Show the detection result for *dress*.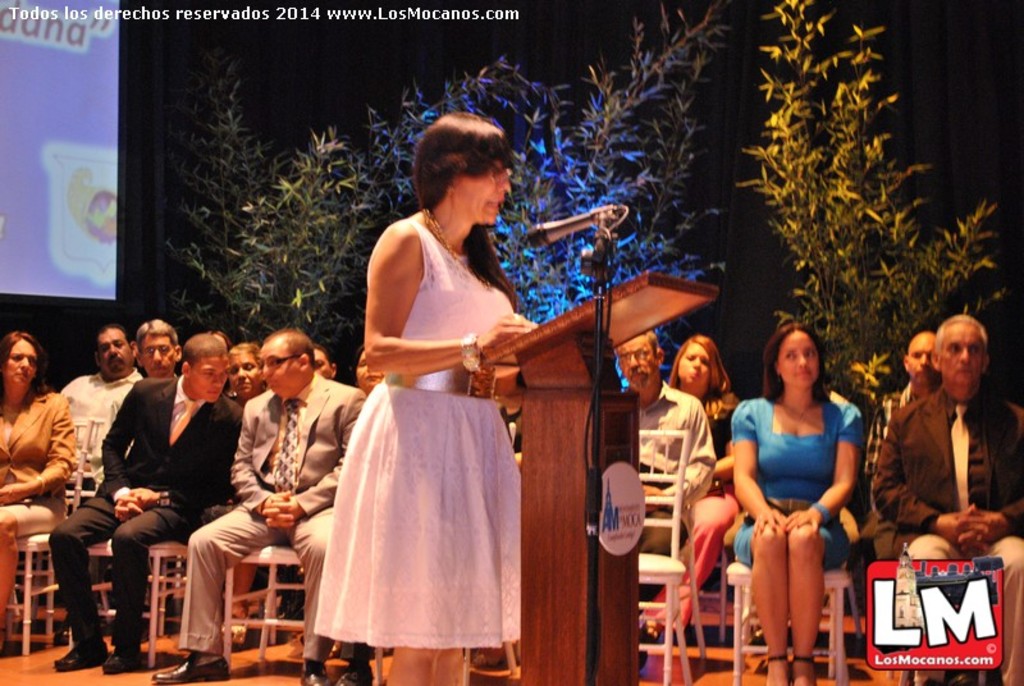
732 395 860 571.
